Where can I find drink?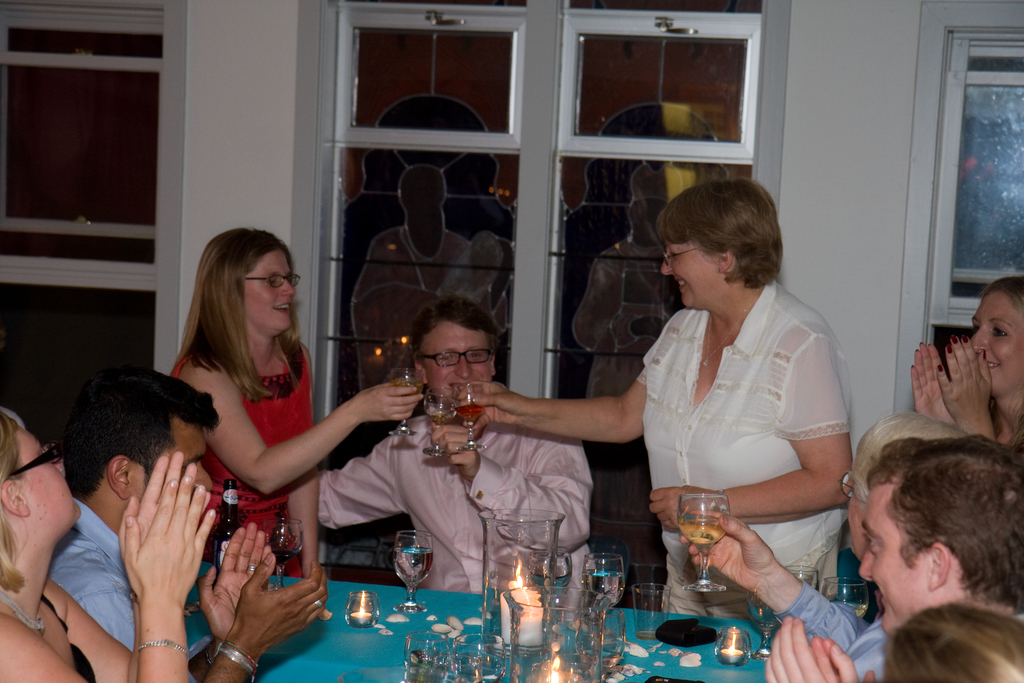
You can find it at x1=392, y1=382, x2=423, y2=393.
